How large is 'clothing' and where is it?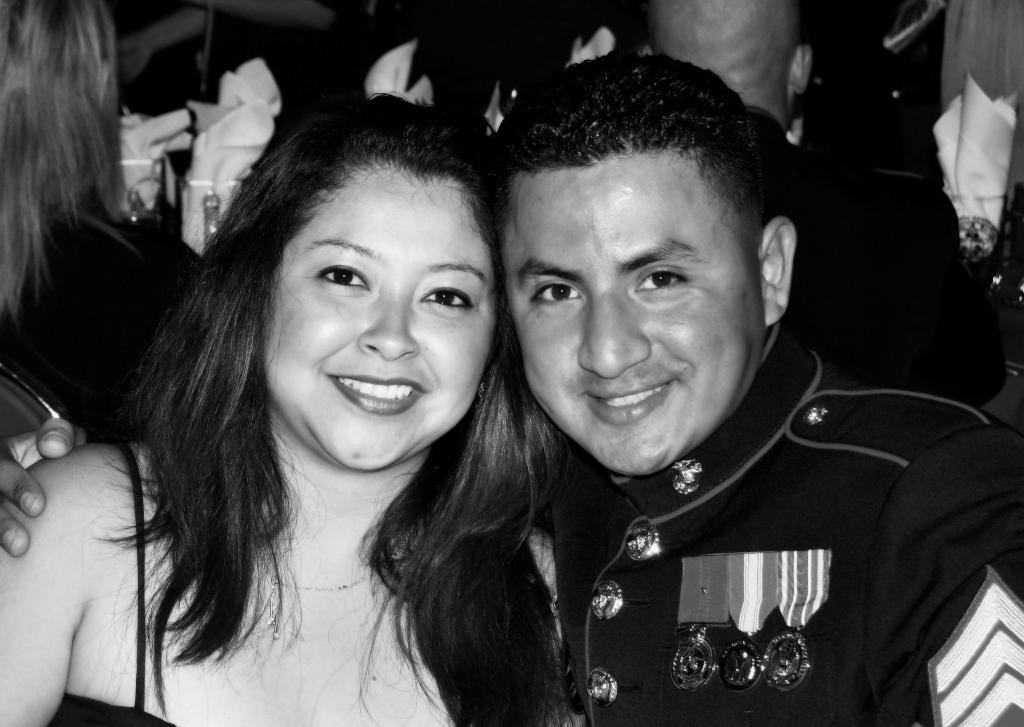
Bounding box: {"x1": 412, "y1": 318, "x2": 1021, "y2": 726}.
